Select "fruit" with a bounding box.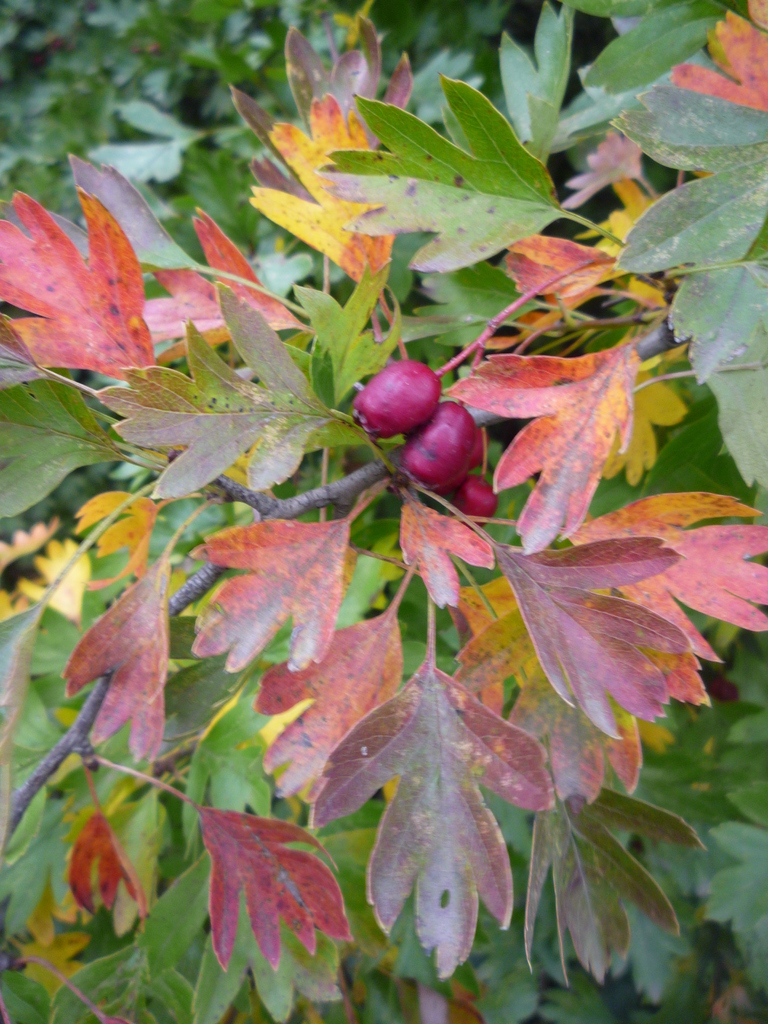
(351,358,444,440).
